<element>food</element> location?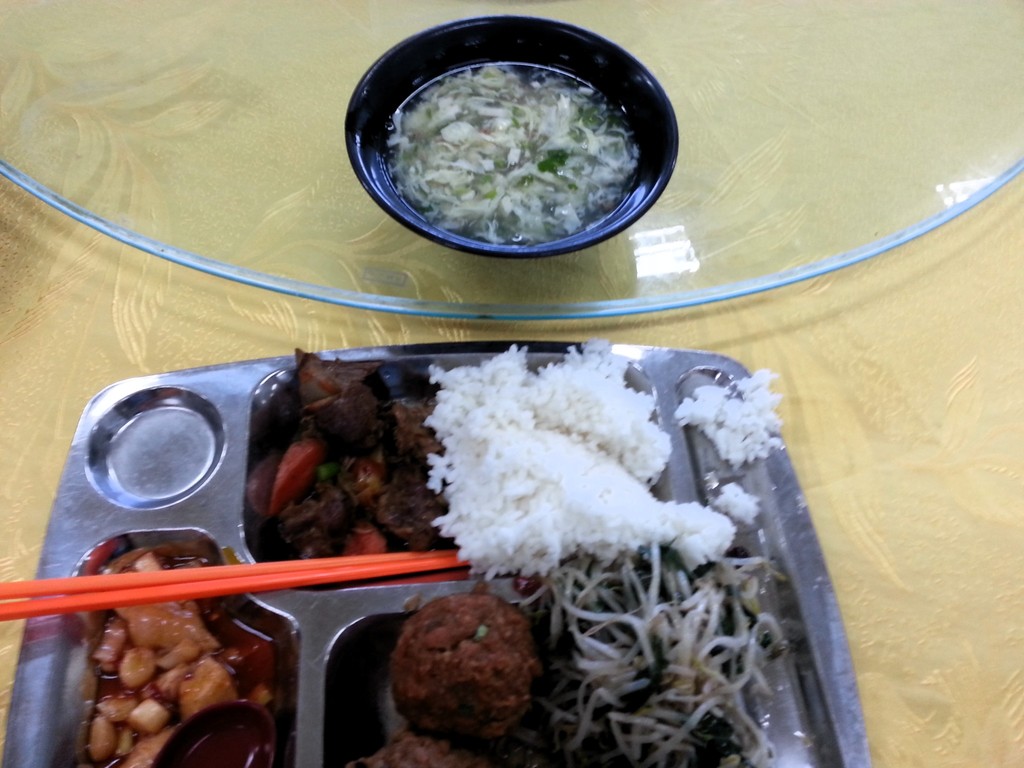
391, 60, 641, 246
